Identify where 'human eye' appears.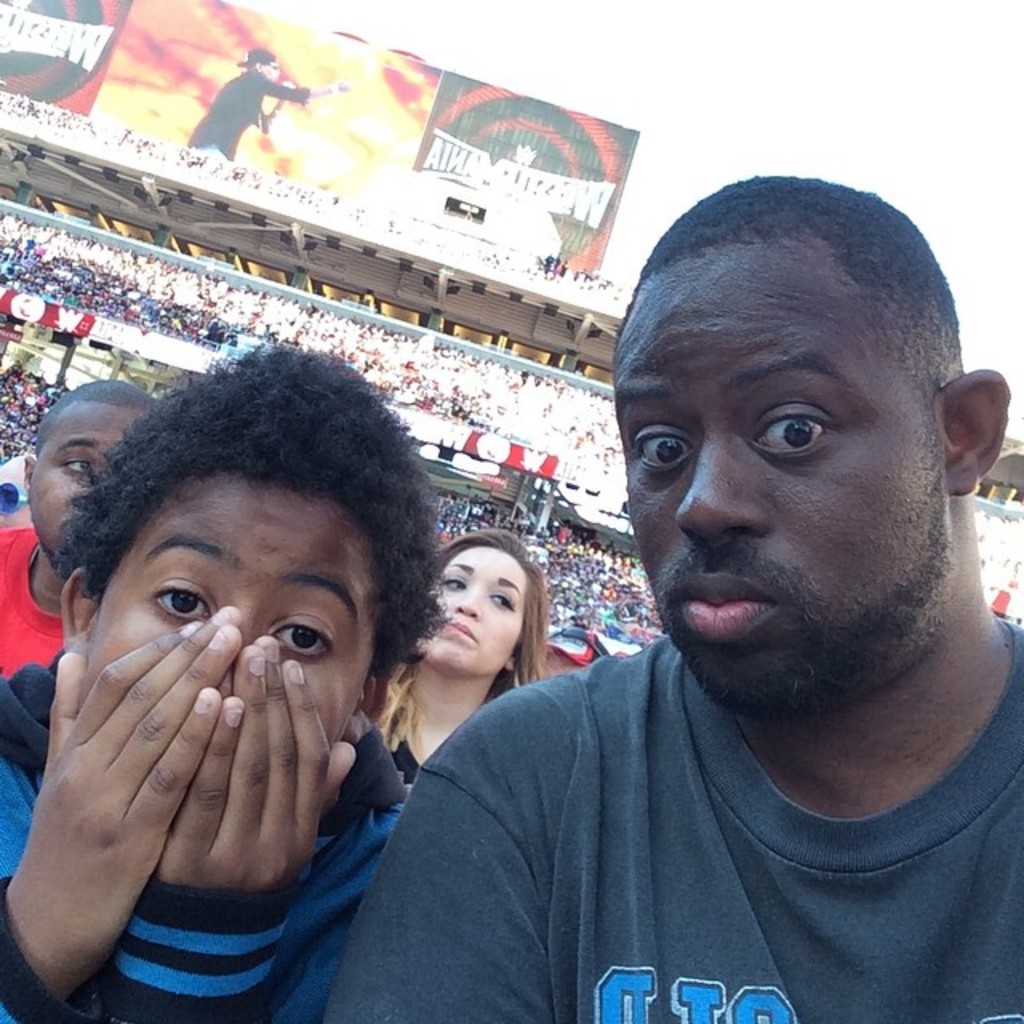
Appears at [736,397,835,475].
